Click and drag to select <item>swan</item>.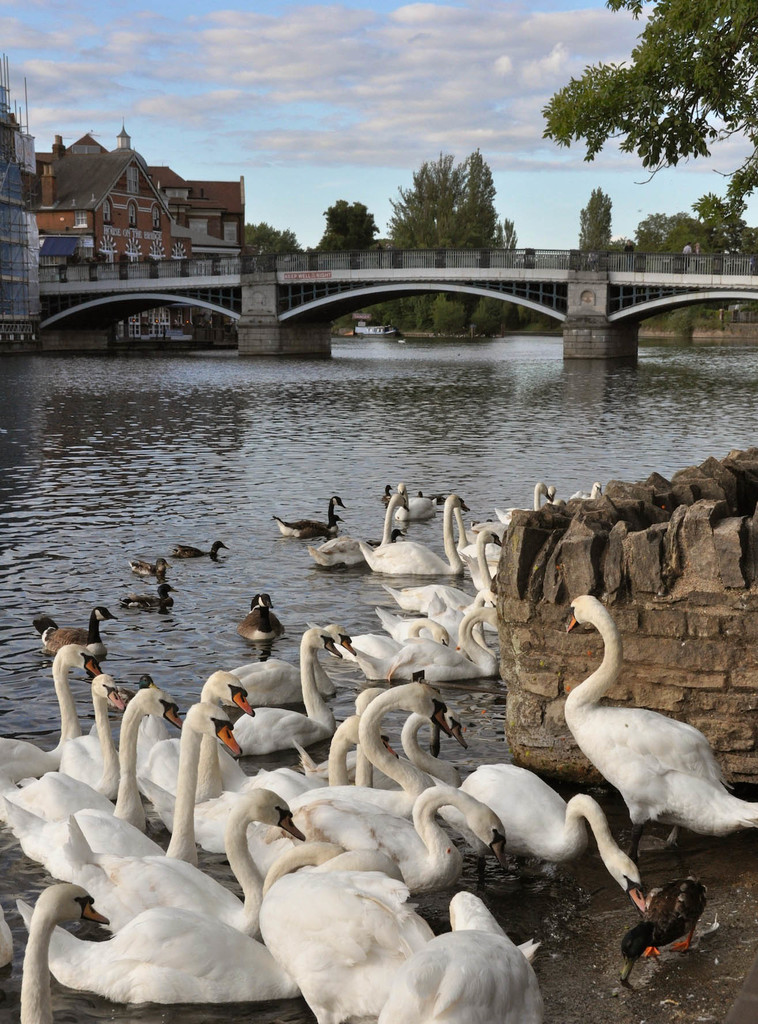
Selection: x1=230, y1=624, x2=343, y2=758.
